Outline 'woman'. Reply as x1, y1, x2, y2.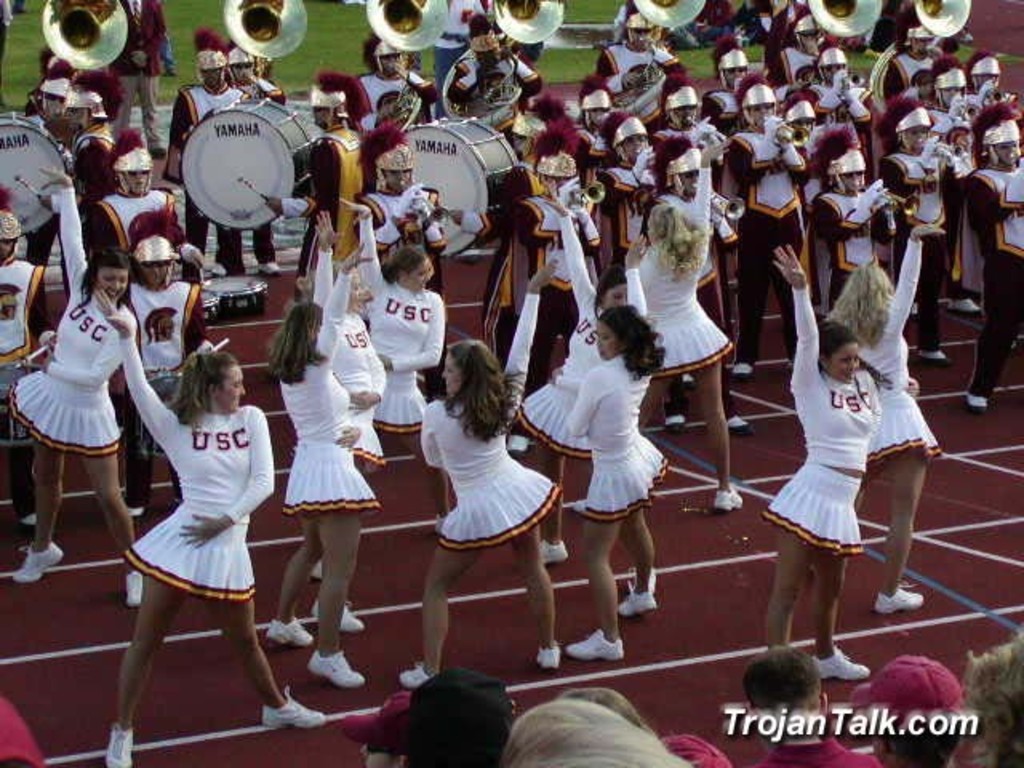
520, 190, 648, 562.
